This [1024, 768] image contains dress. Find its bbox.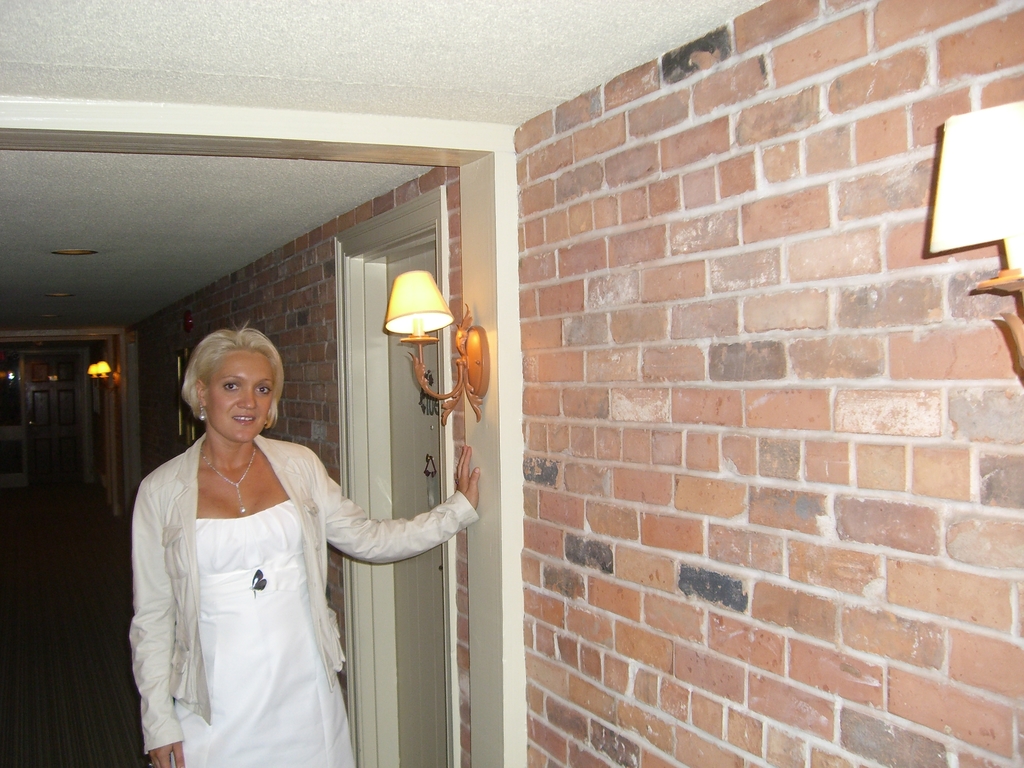
[left=170, top=499, right=356, bottom=767].
